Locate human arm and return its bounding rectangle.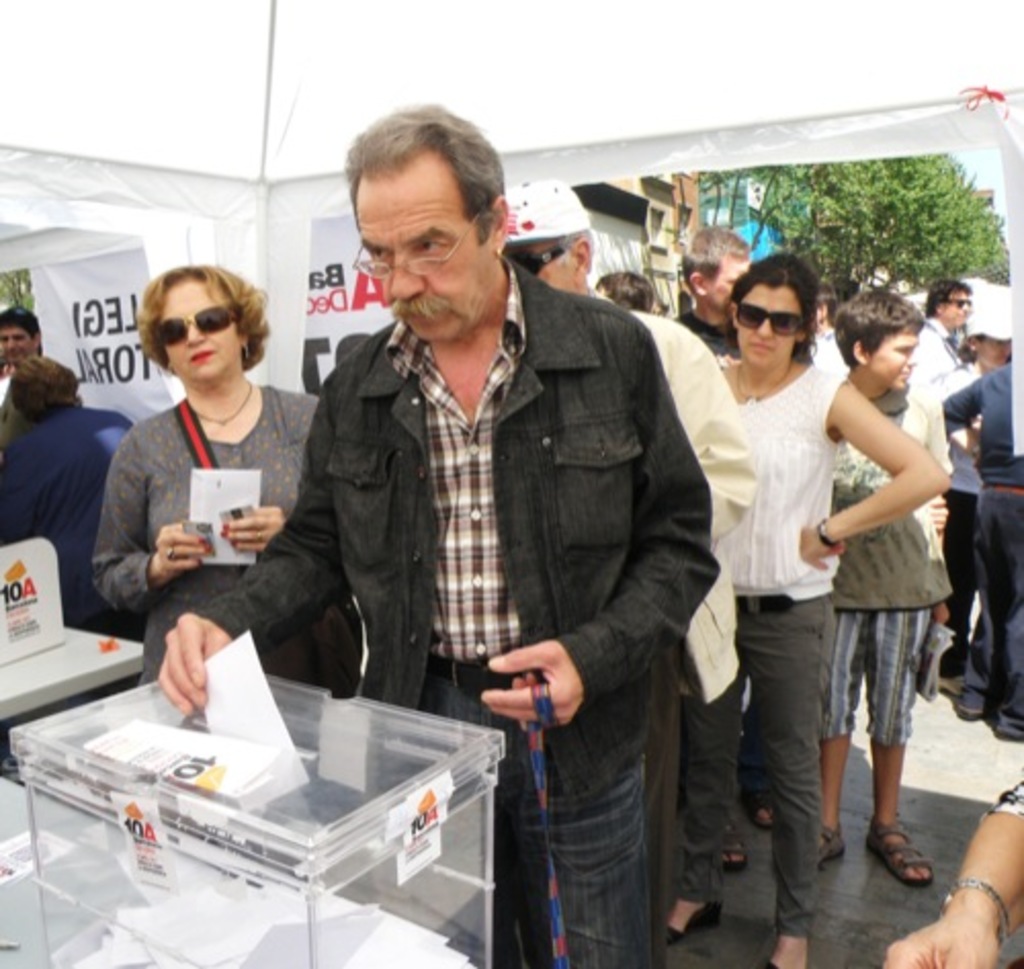
Rect(154, 389, 346, 713).
